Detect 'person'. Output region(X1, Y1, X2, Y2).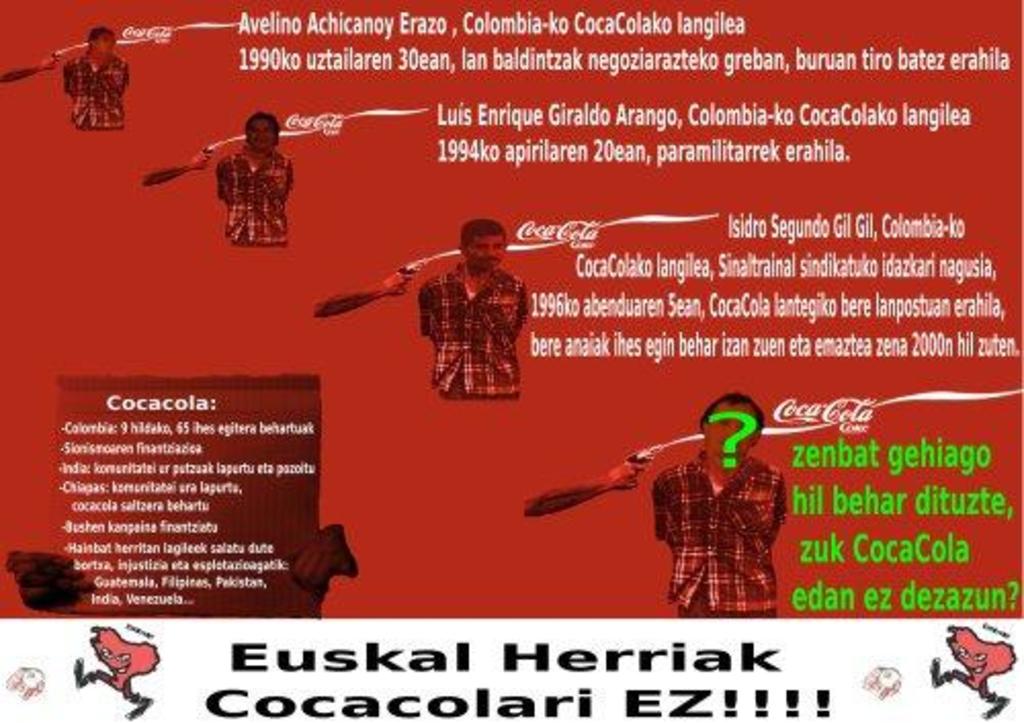
region(217, 119, 297, 248).
